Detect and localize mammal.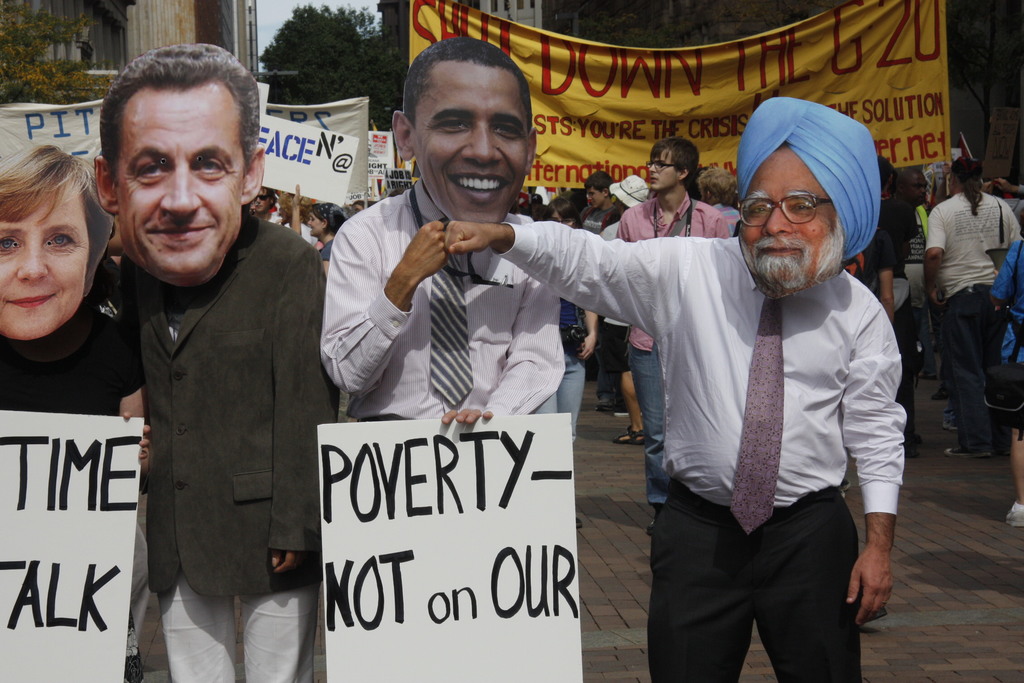
Localized at crop(987, 223, 1023, 529).
